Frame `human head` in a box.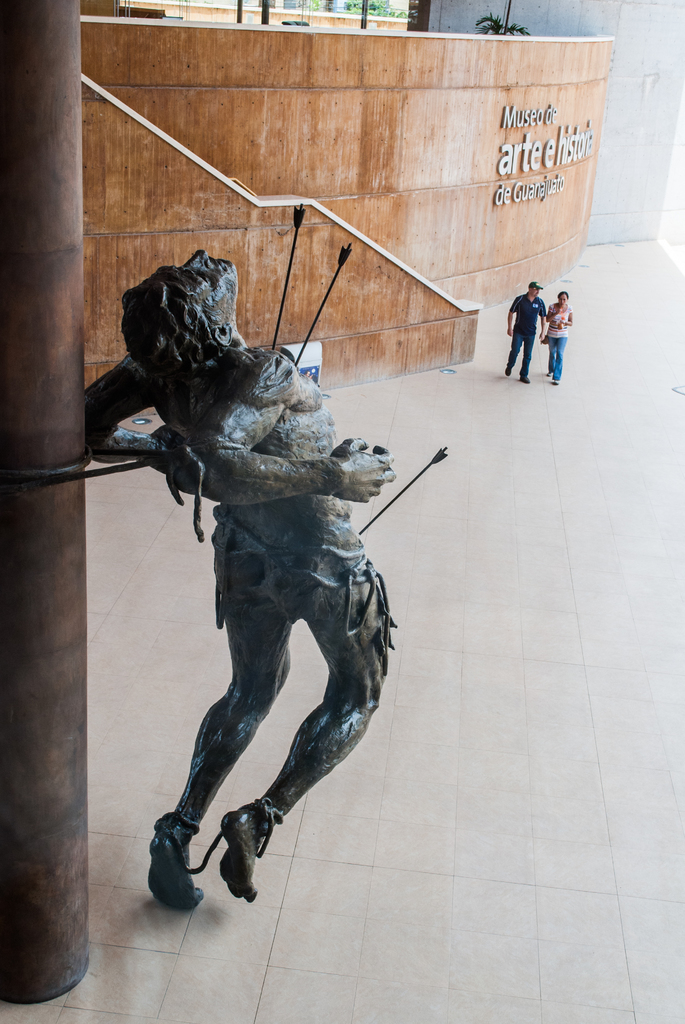
<bbox>559, 292, 570, 305</bbox>.
